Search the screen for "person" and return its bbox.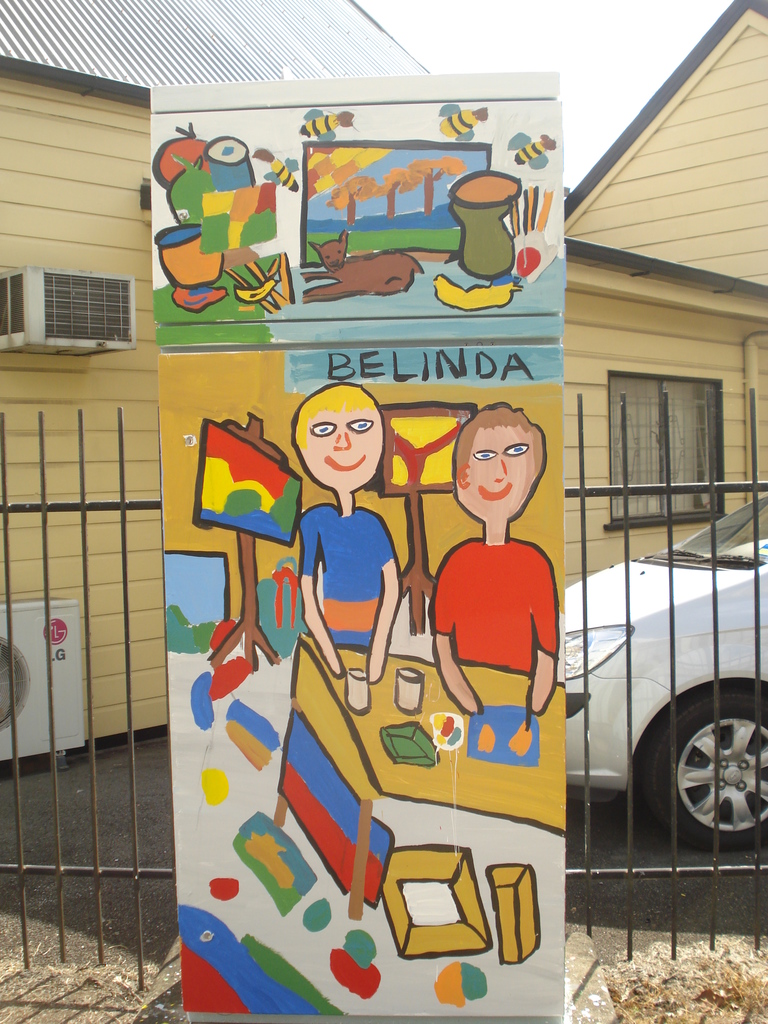
Found: left=432, top=393, right=564, bottom=855.
